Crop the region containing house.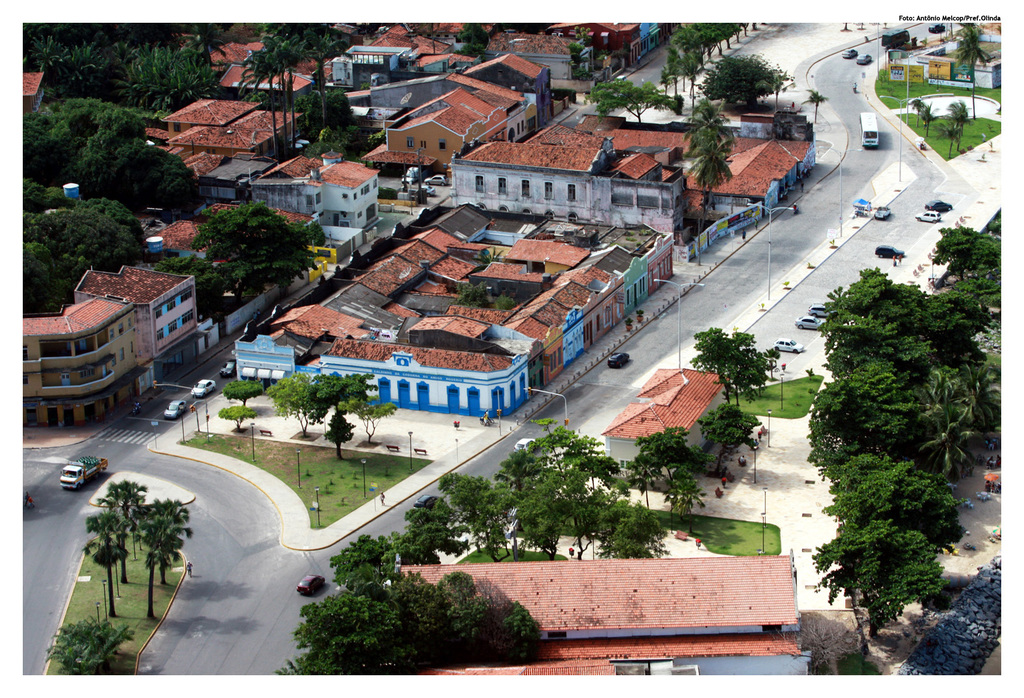
Crop region: <region>603, 361, 728, 467</region>.
